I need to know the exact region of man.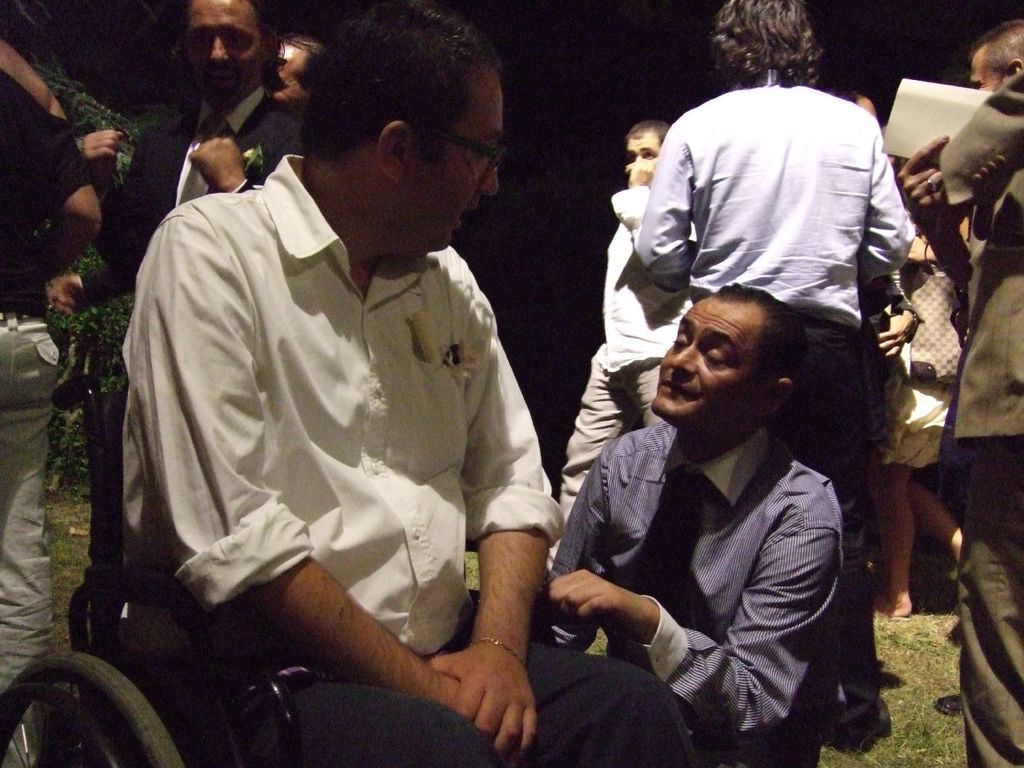
Region: box(542, 118, 698, 584).
